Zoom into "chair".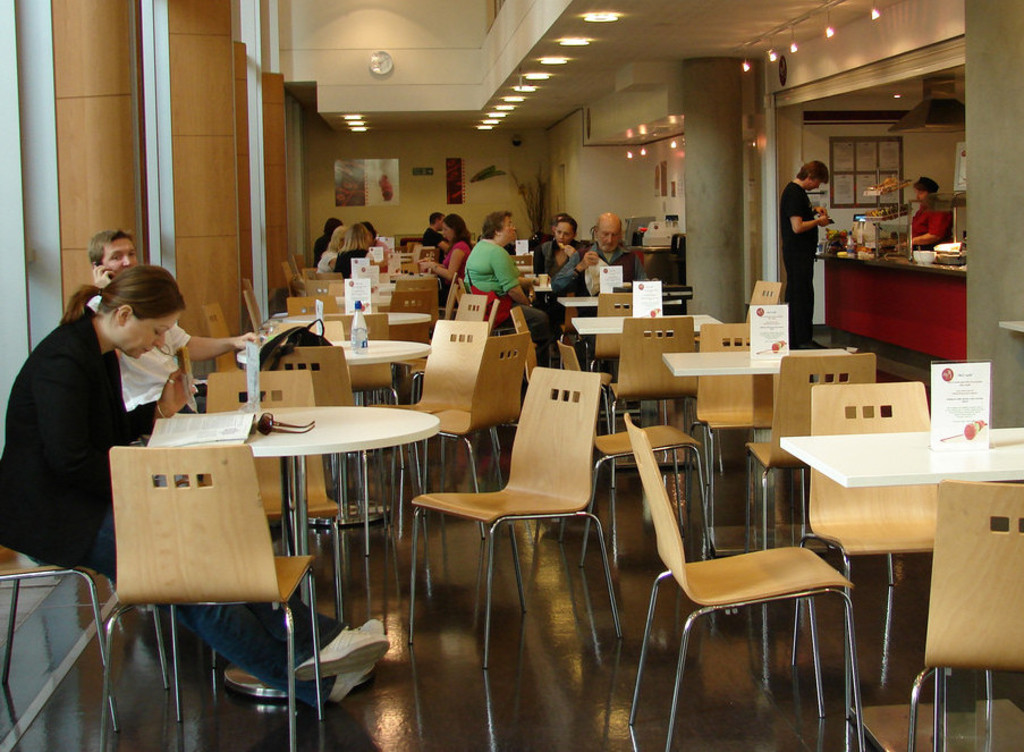
Zoom target: locate(0, 538, 174, 729).
